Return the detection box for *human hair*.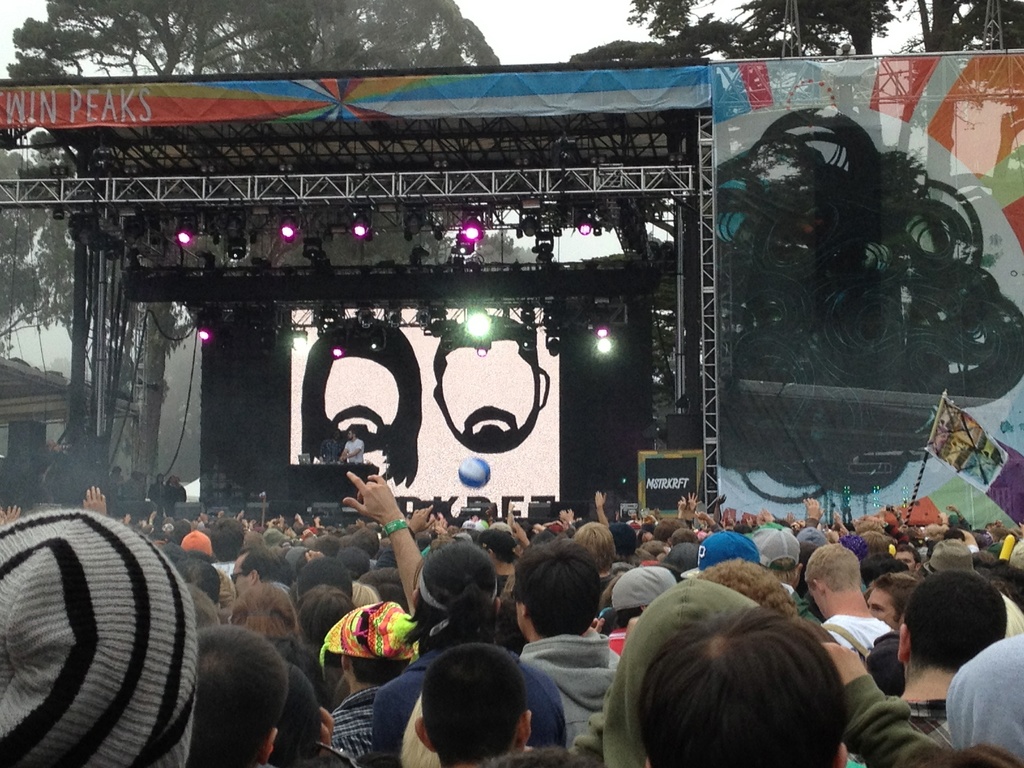
(left=170, top=558, right=221, bottom=603).
